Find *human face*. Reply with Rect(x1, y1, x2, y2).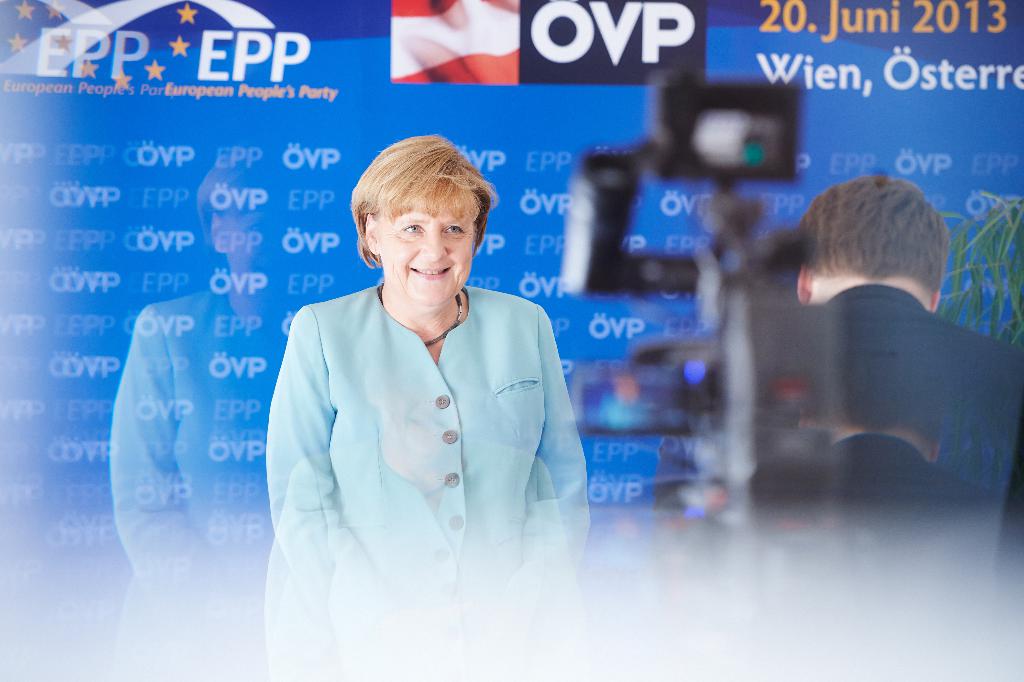
Rect(378, 207, 474, 304).
